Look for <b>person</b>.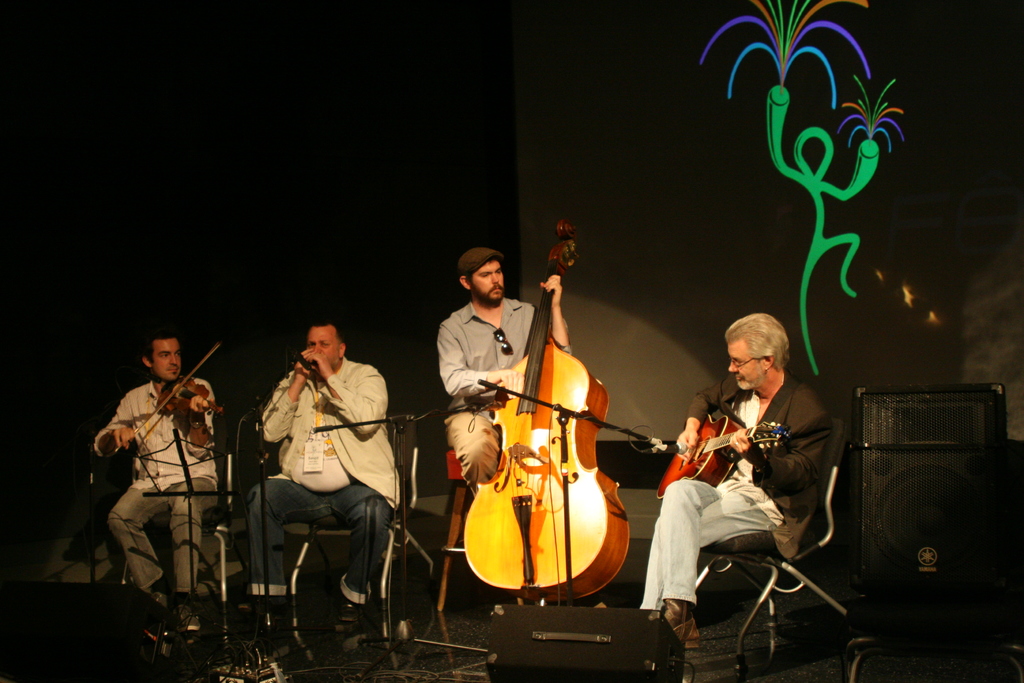
Found: locate(245, 322, 408, 628).
